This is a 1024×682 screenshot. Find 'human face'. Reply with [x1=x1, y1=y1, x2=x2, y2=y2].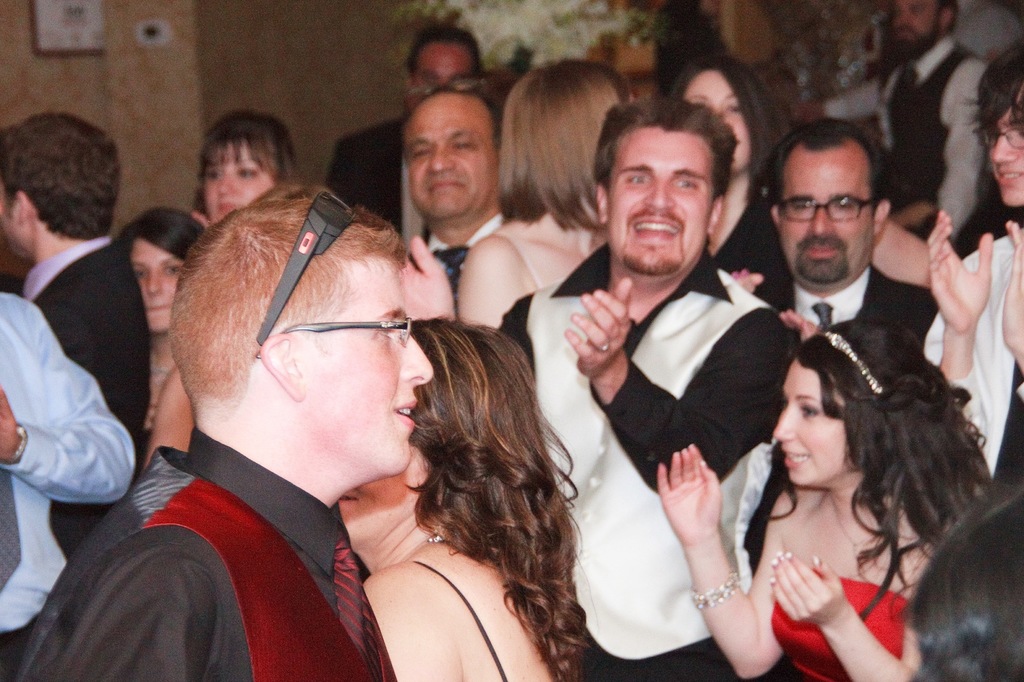
[x1=608, y1=125, x2=713, y2=281].
